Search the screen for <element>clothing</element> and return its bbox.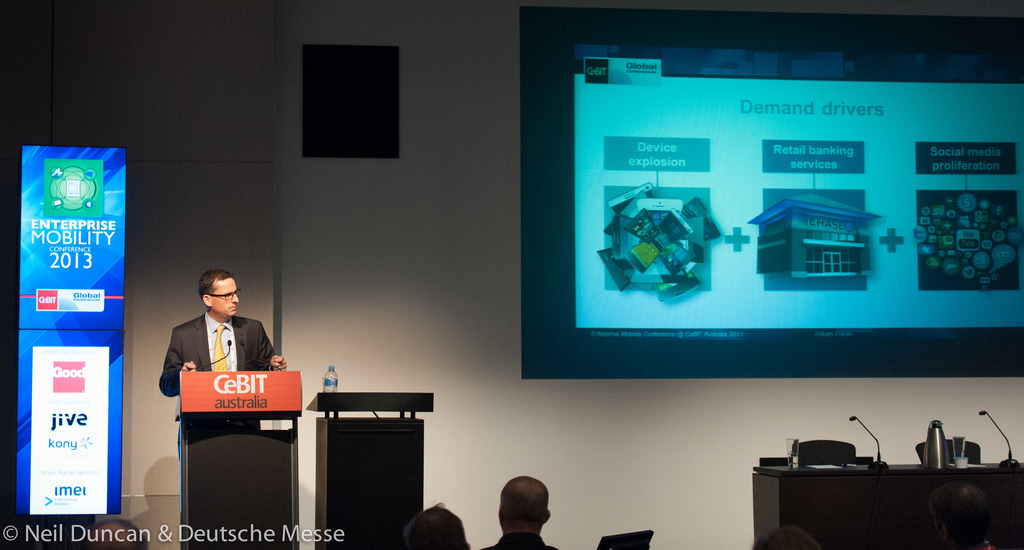
Found: 486 530 568 549.
